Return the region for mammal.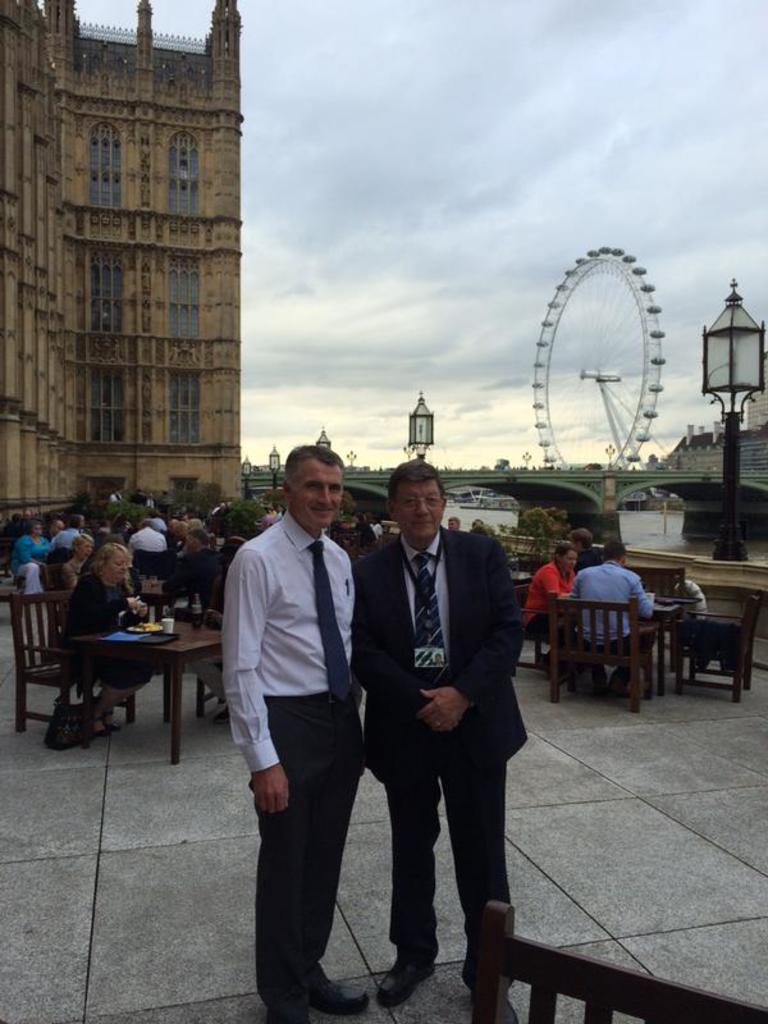
rect(650, 556, 713, 686).
